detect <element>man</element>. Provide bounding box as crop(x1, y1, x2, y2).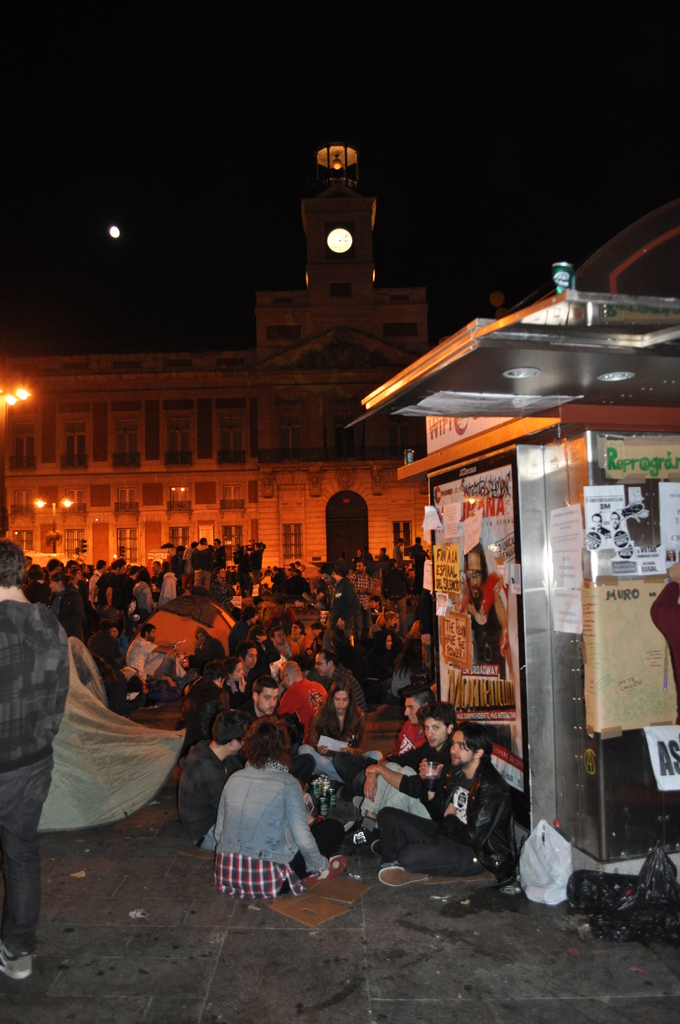
crop(231, 639, 263, 689).
